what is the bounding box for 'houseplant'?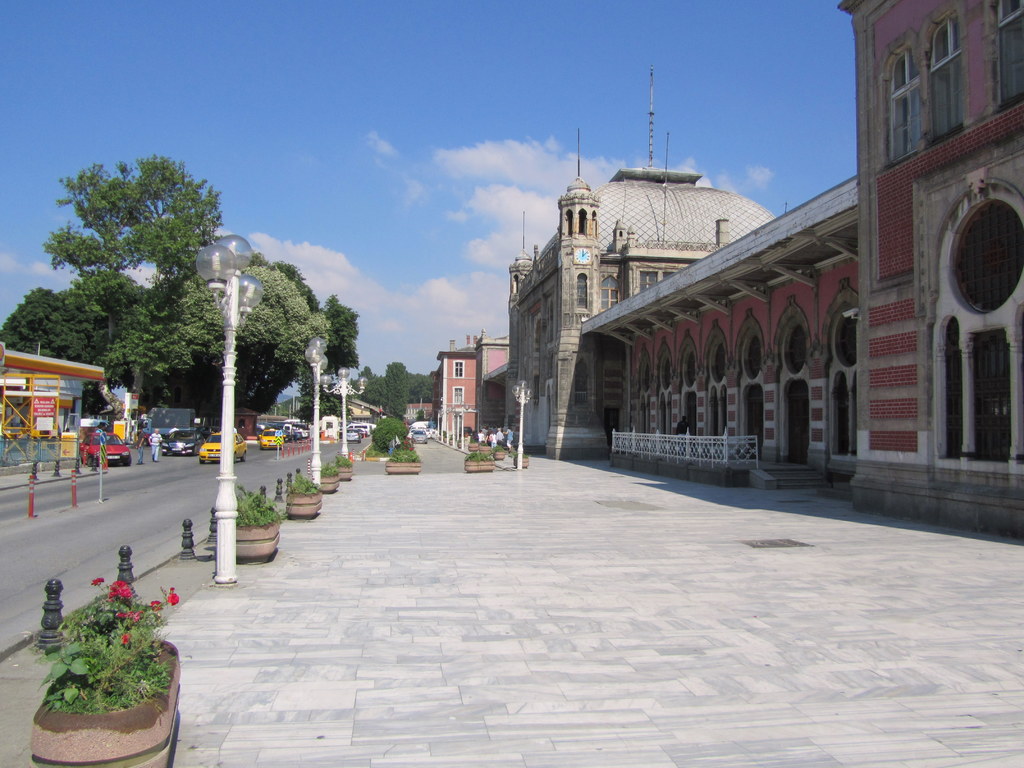
left=290, top=477, right=324, bottom=522.
